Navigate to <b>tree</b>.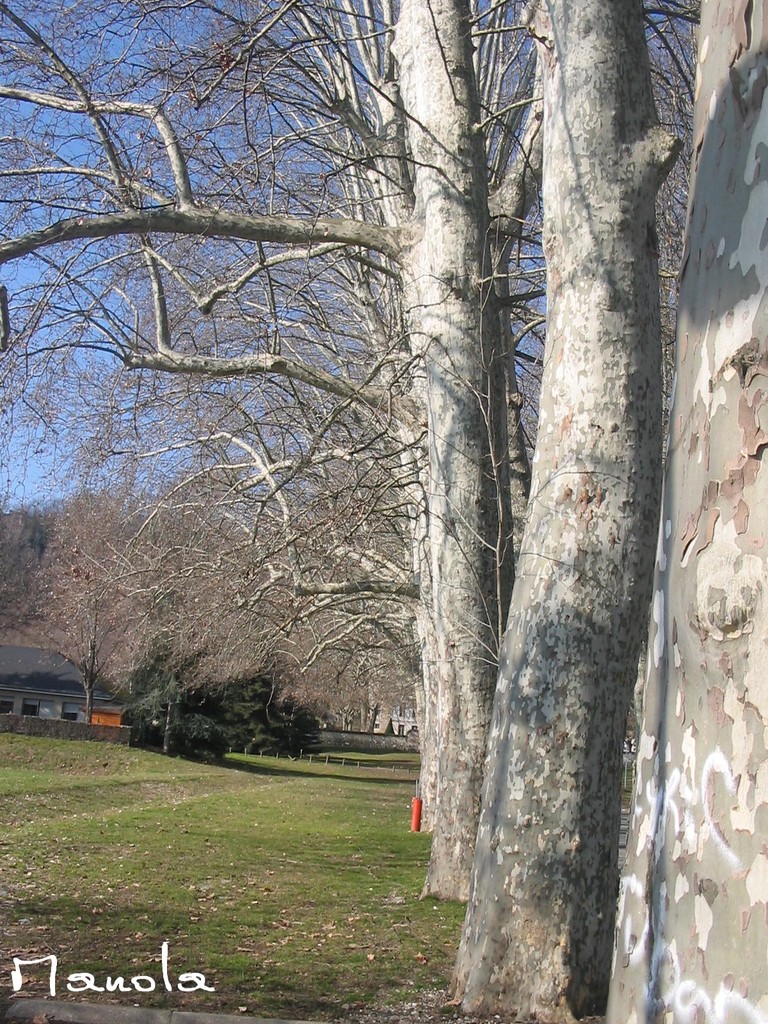
Navigation target: pyautogui.locateOnScreen(40, 44, 445, 738).
